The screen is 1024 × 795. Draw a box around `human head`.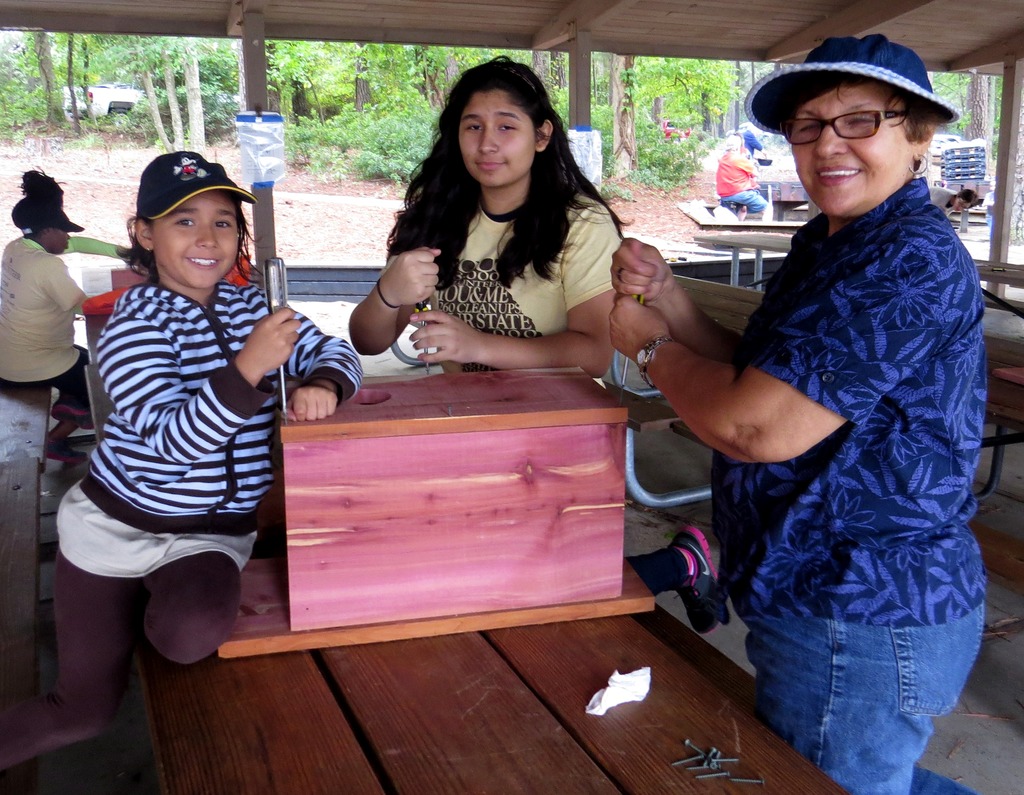
BBox(130, 149, 258, 281).
